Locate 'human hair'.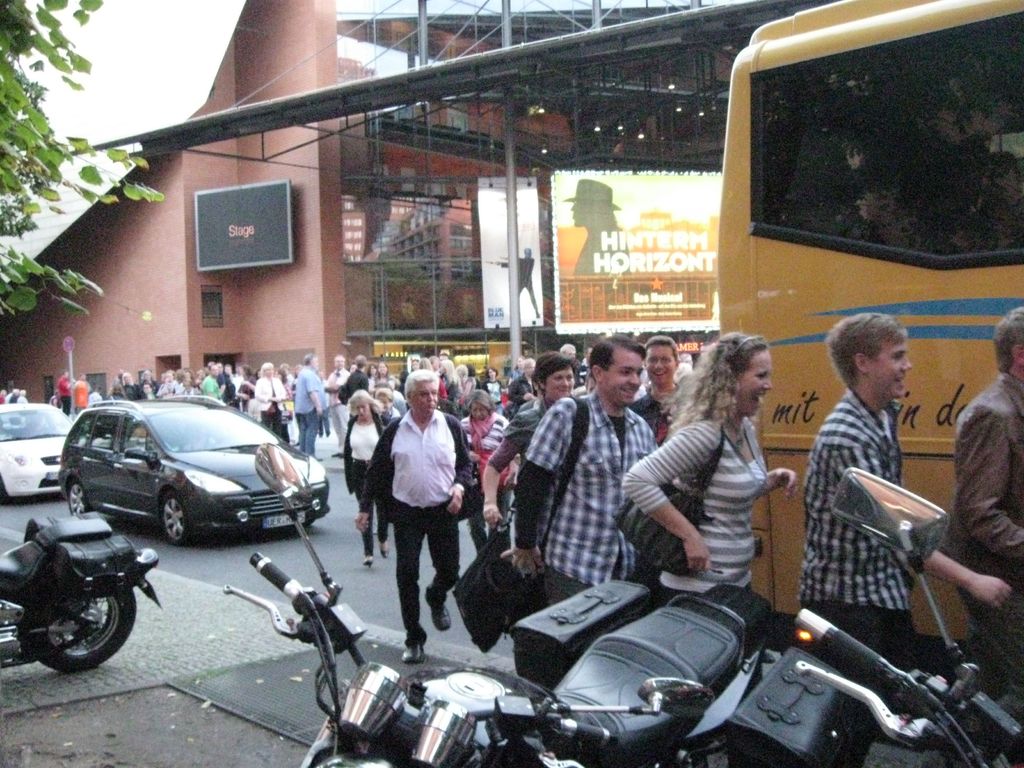
Bounding box: pyautogui.locateOnScreen(824, 314, 908, 388).
